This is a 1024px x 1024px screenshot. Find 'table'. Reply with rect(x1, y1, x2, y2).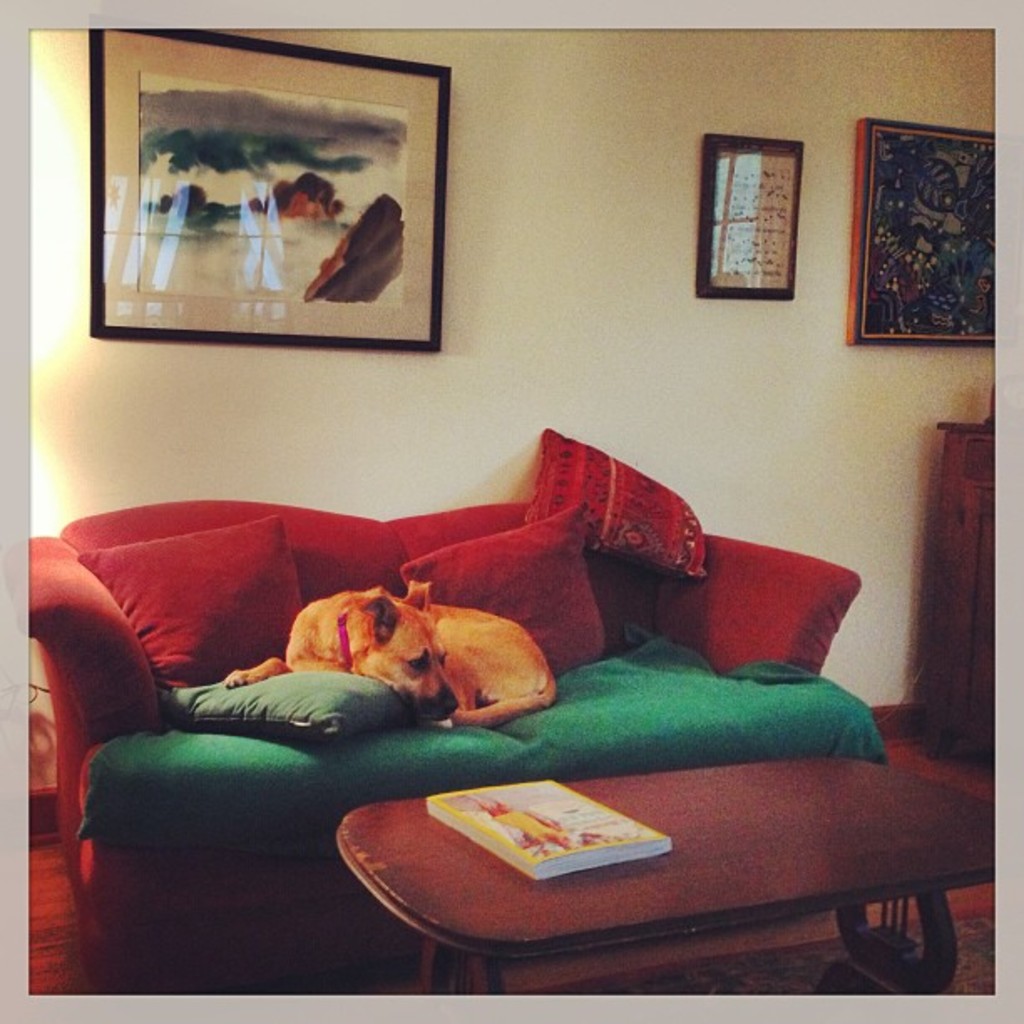
rect(296, 765, 893, 994).
